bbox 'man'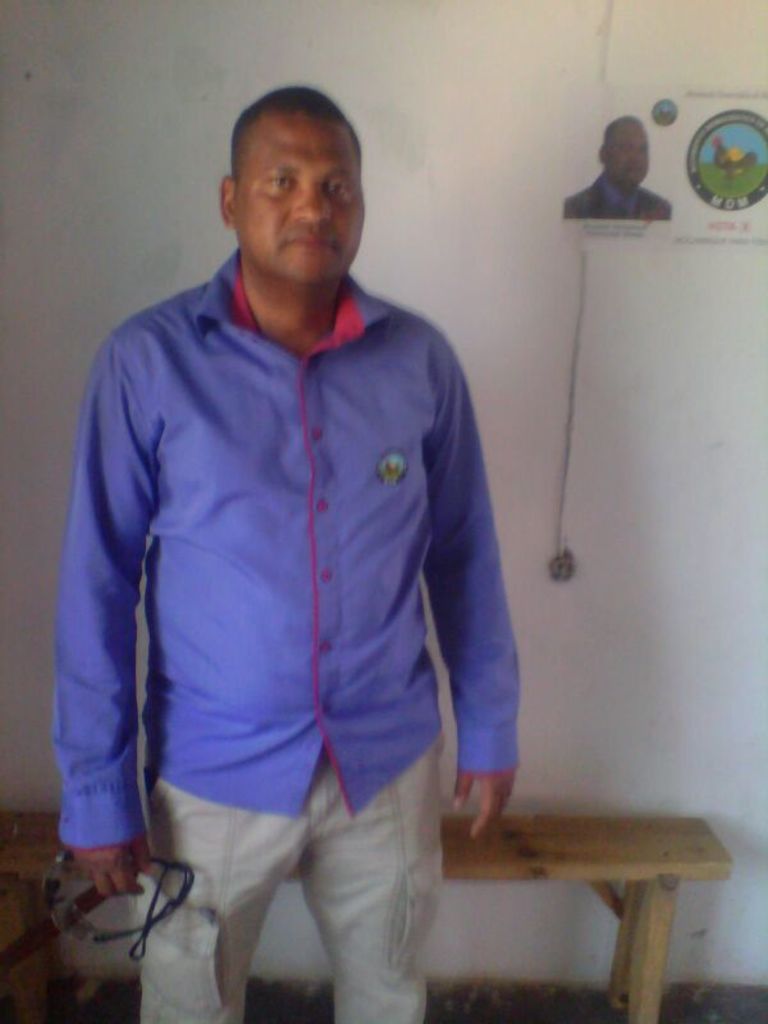
<region>51, 78, 527, 1023</region>
